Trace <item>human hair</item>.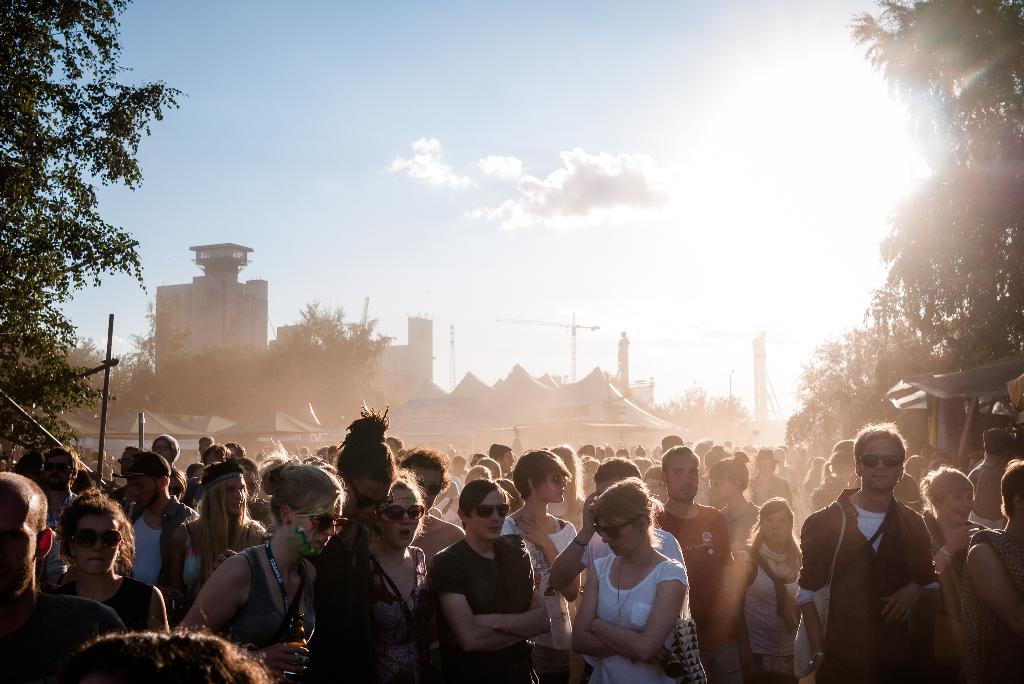
Traced to pyautogui.locateOnScreen(63, 626, 280, 683).
